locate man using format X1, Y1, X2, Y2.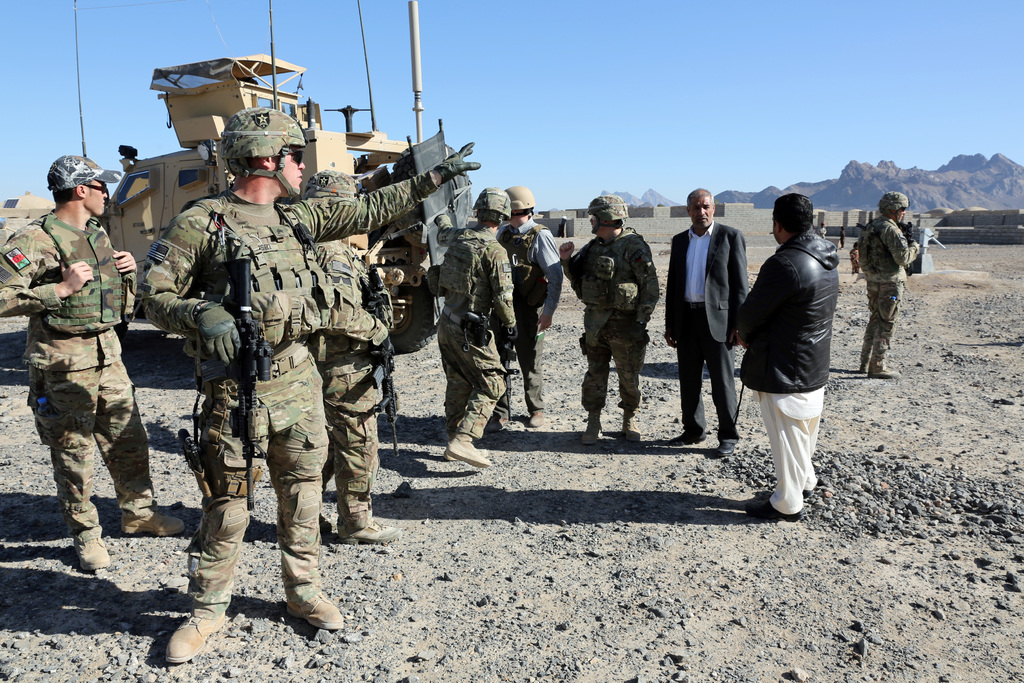
858, 185, 921, 382.
